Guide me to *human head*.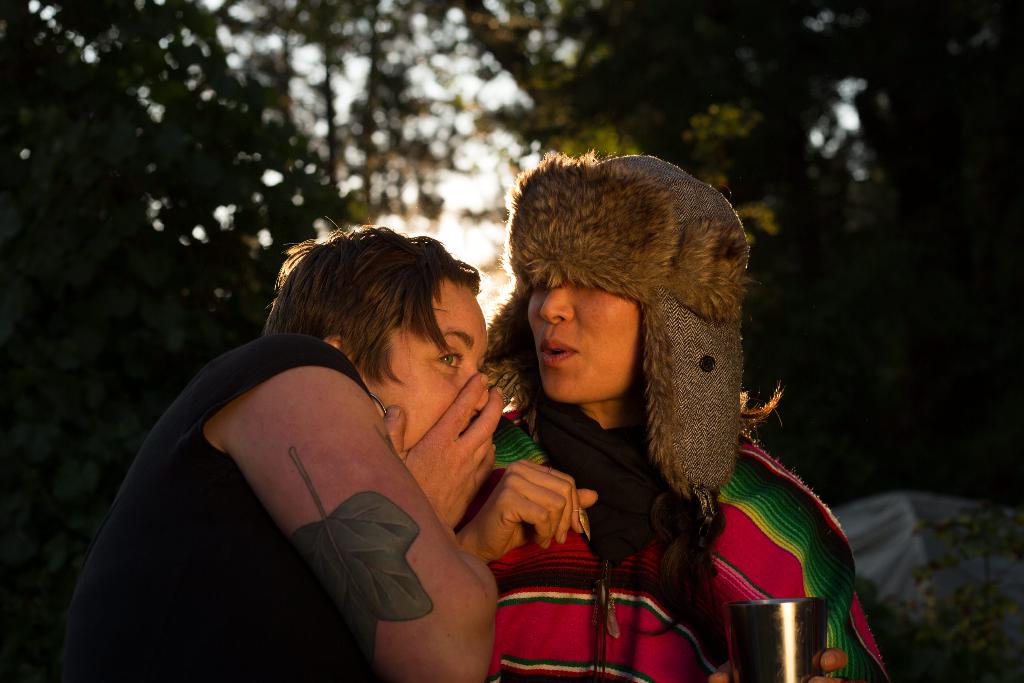
Guidance: select_region(511, 149, 753, 411).
